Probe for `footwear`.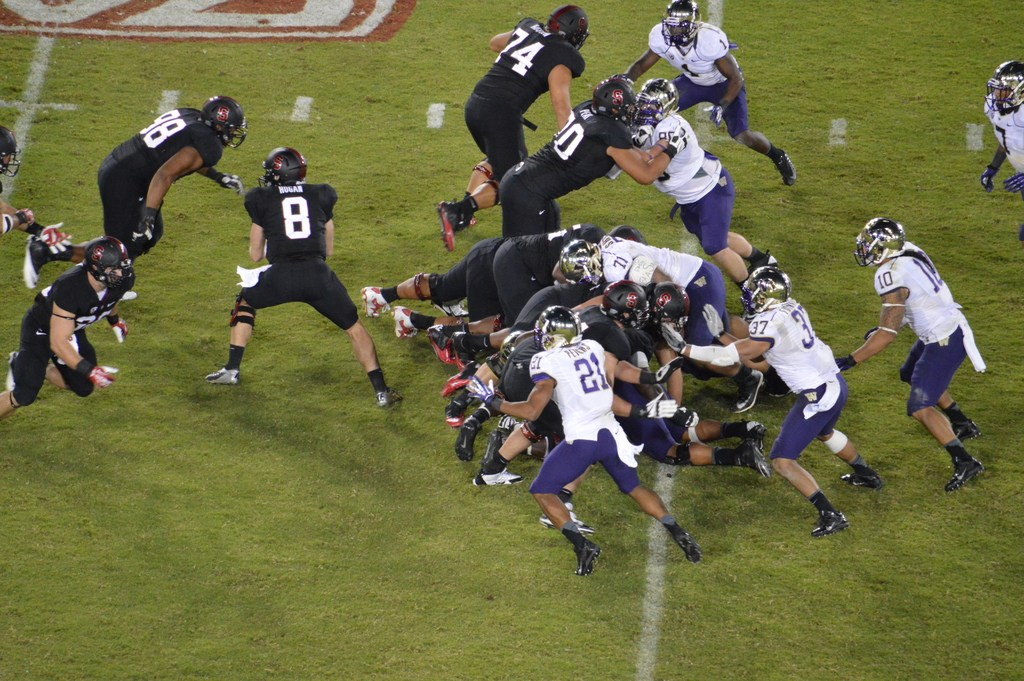
Probe result: [811, 505, 845, 533].
